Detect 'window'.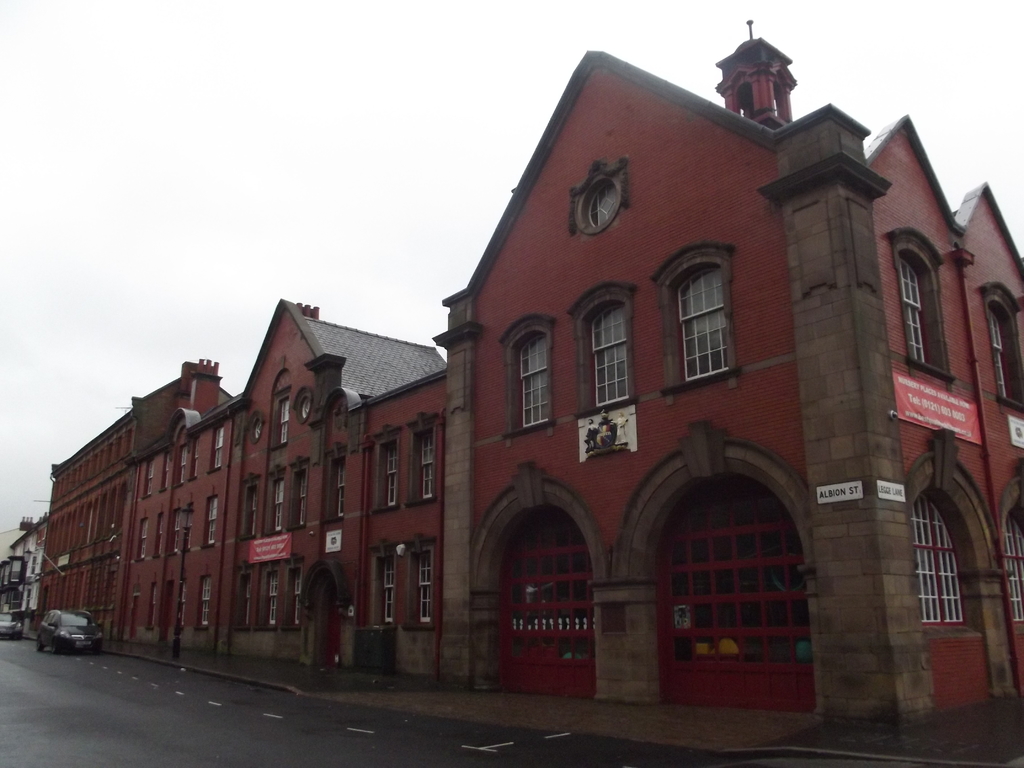
Detected at pyautogui.locateOnScreen(592, 299, 632, 408).
